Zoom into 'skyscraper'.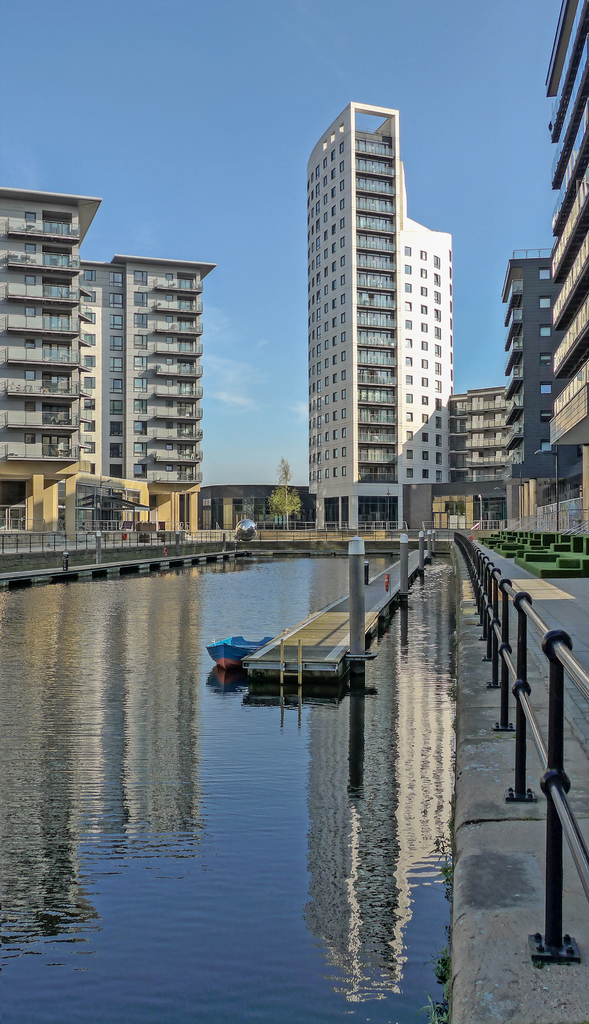
Zoom target: 67:252:230:538.
